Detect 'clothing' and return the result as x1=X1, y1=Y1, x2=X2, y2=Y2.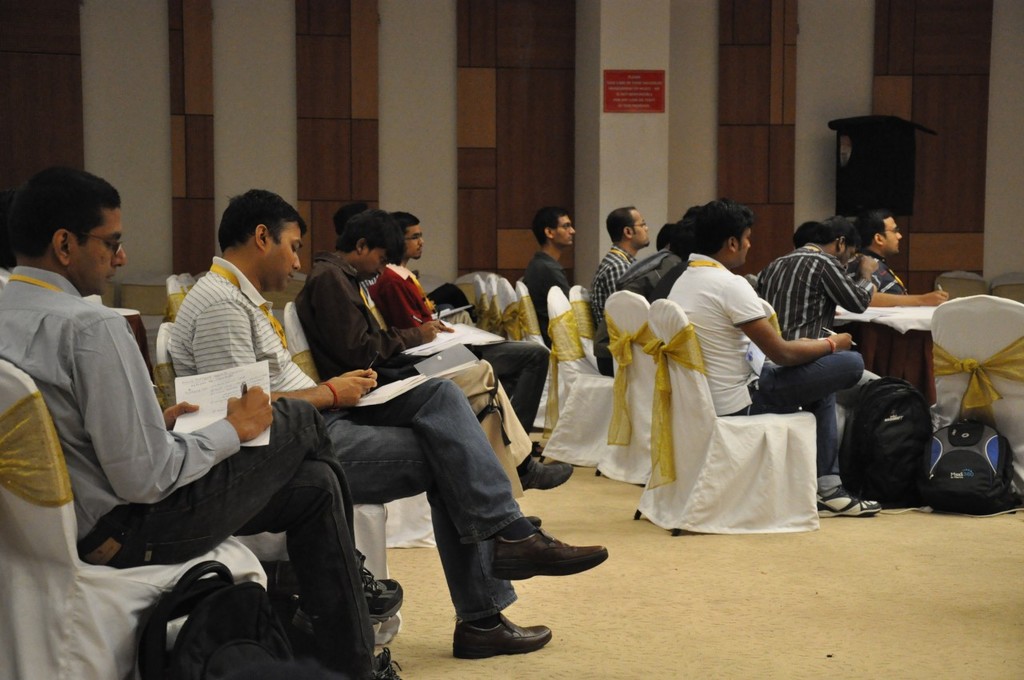
x1=378, y1=259, x2=555, y2=436.
